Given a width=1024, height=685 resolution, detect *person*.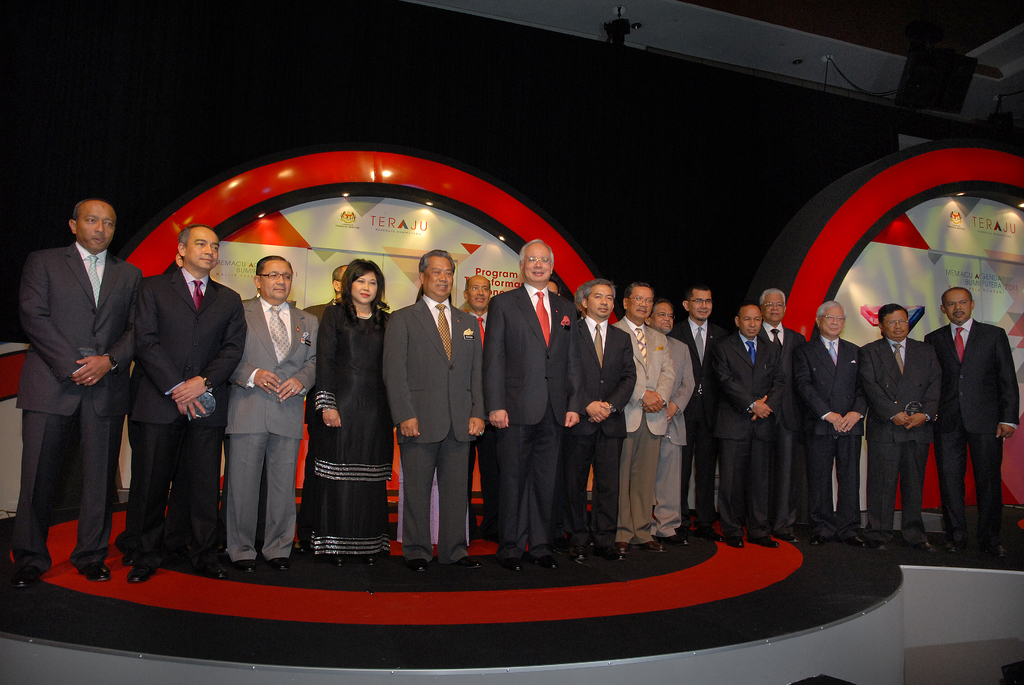
region(383, 247, 484, 576).
